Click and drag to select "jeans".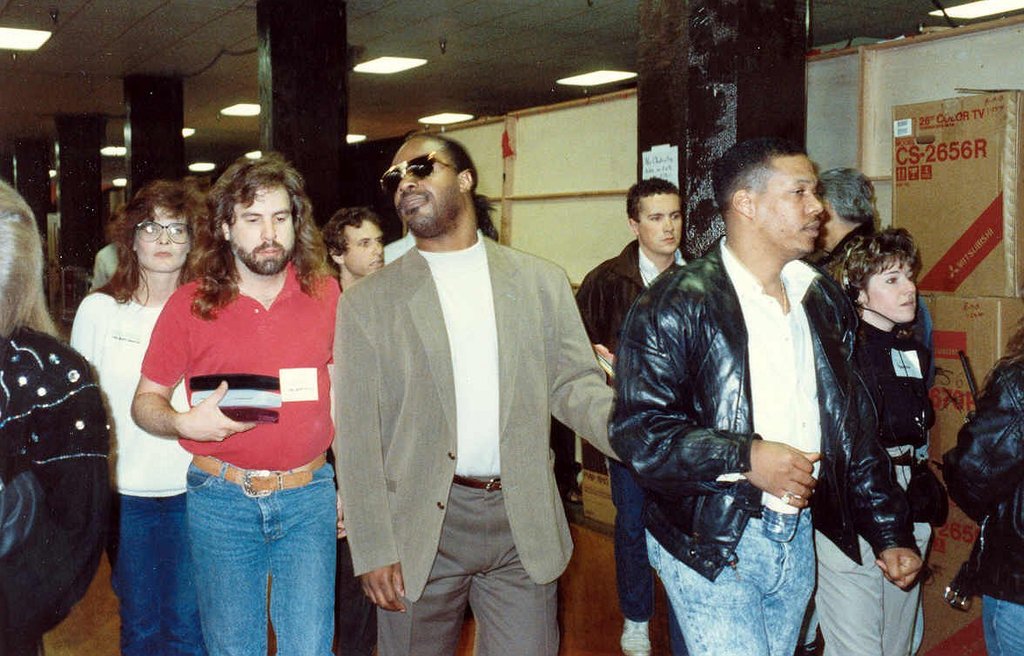
Selection: 646:500:827:655.
